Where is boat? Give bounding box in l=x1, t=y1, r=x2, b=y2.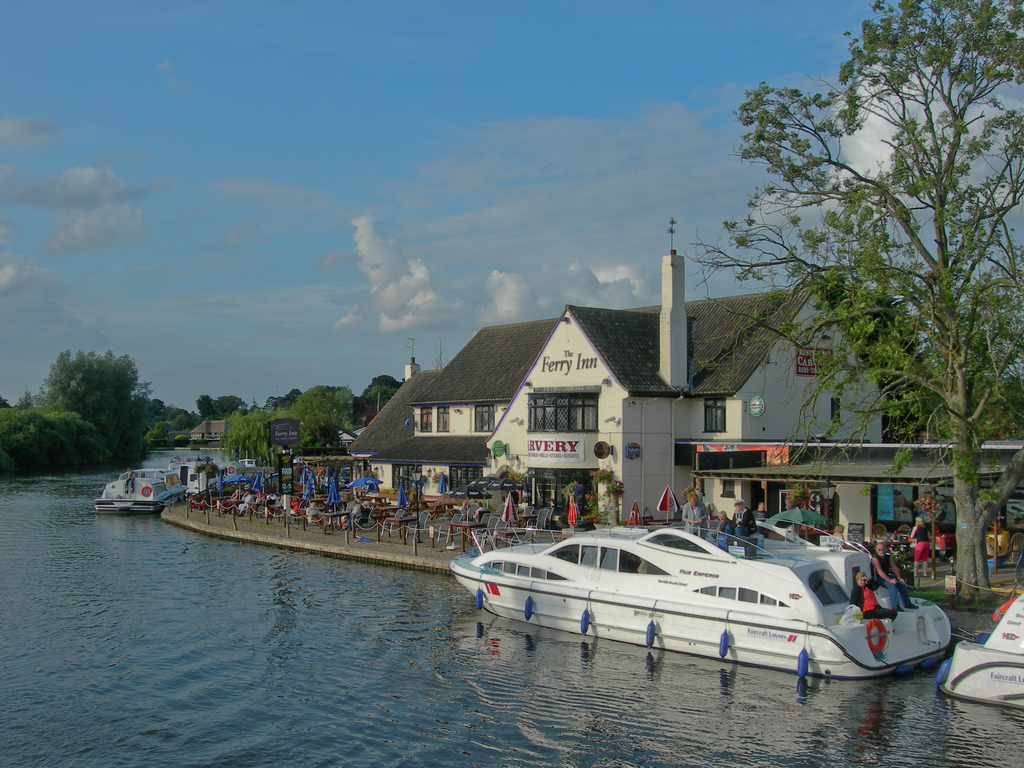
l=457, t=511, r=935, b=668.
